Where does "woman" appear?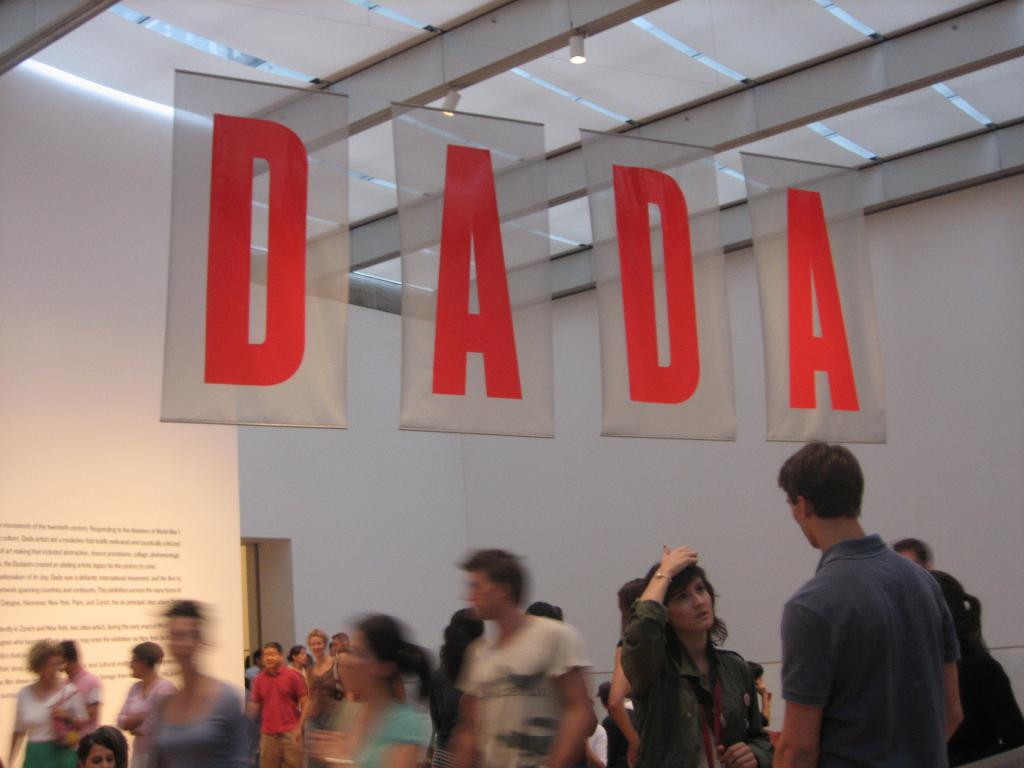
Appears at x1=0 y1=624 x2=101 y2=767.
